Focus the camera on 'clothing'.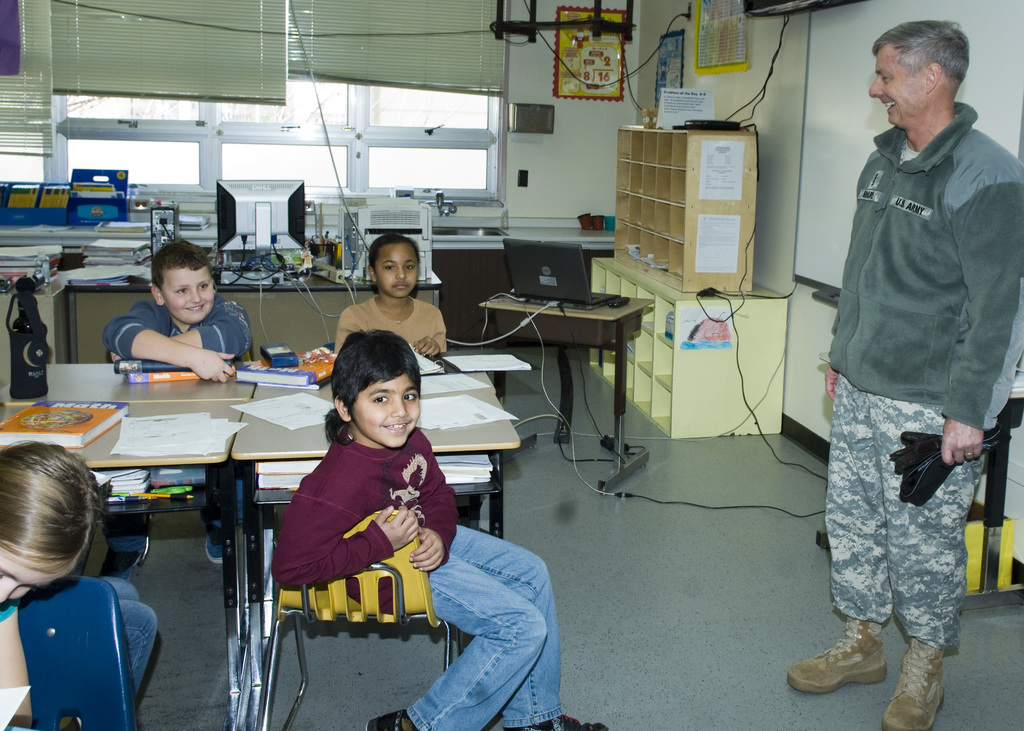
Focus region: {"left": 0, "top": 596, "right": 20, "bottom": 626}.
